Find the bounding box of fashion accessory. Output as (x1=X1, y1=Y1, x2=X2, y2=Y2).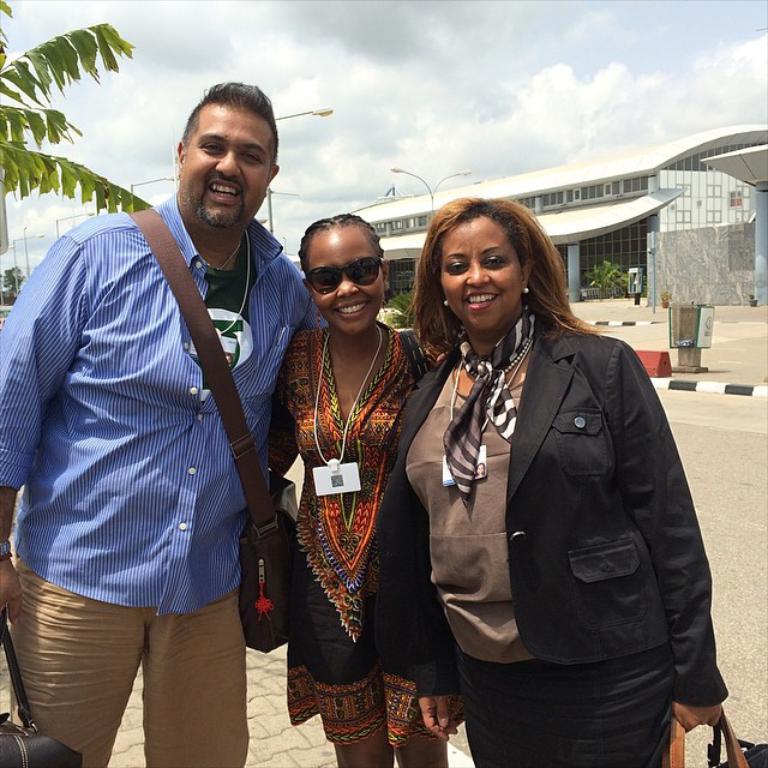
(x1=300, y1=254, x2=386, y2=294).
